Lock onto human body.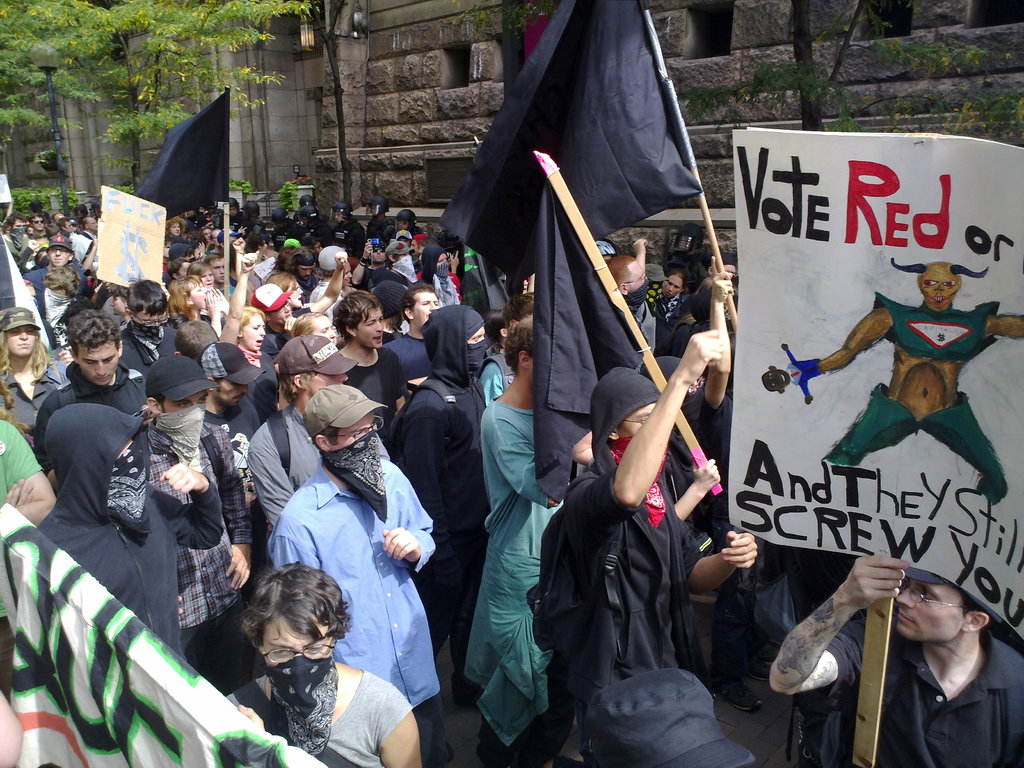
Locked: (467,313,588,767).
